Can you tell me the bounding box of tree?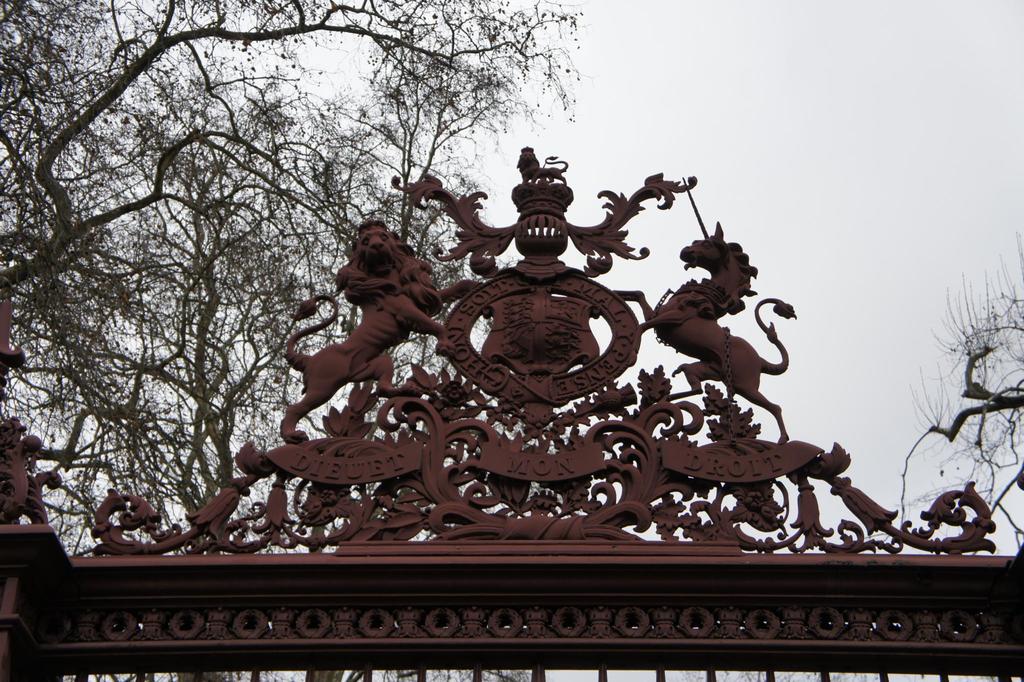
[left=893, top=231, right=1023, bottom=549].
